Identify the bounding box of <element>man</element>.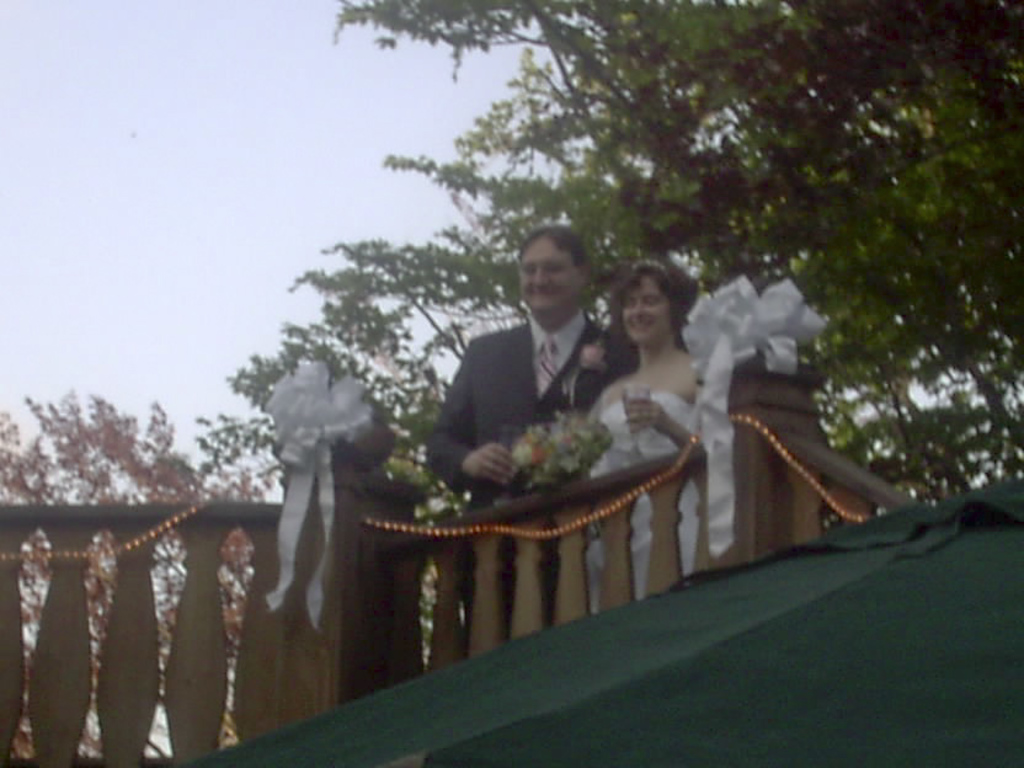
bbox=(465, 235, 649, 473).
